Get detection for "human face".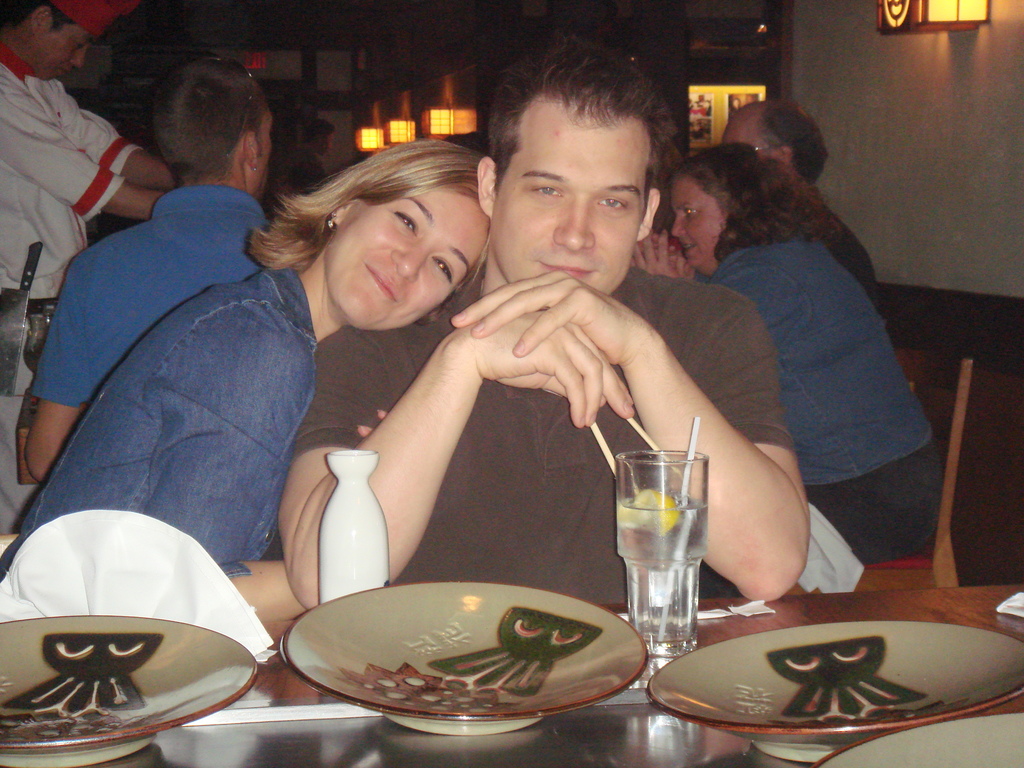
Detection: Rect(490, 94, 649, 294).
